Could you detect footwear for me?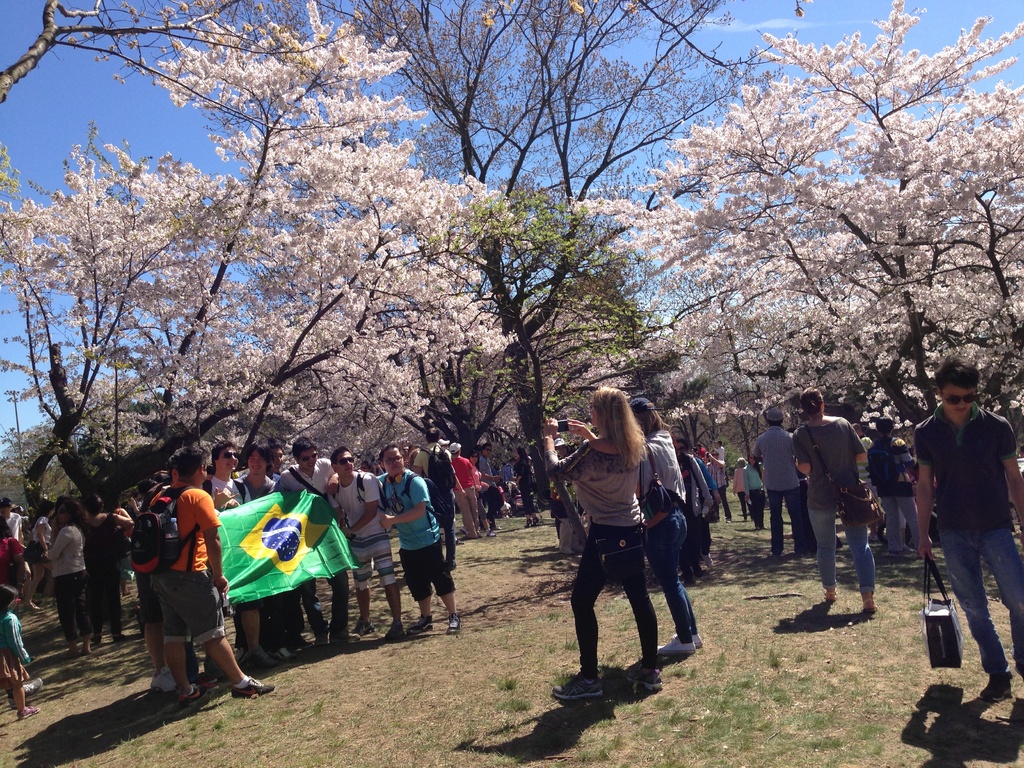
Detection result: left=458, top=524, right=468, bottom=536.
